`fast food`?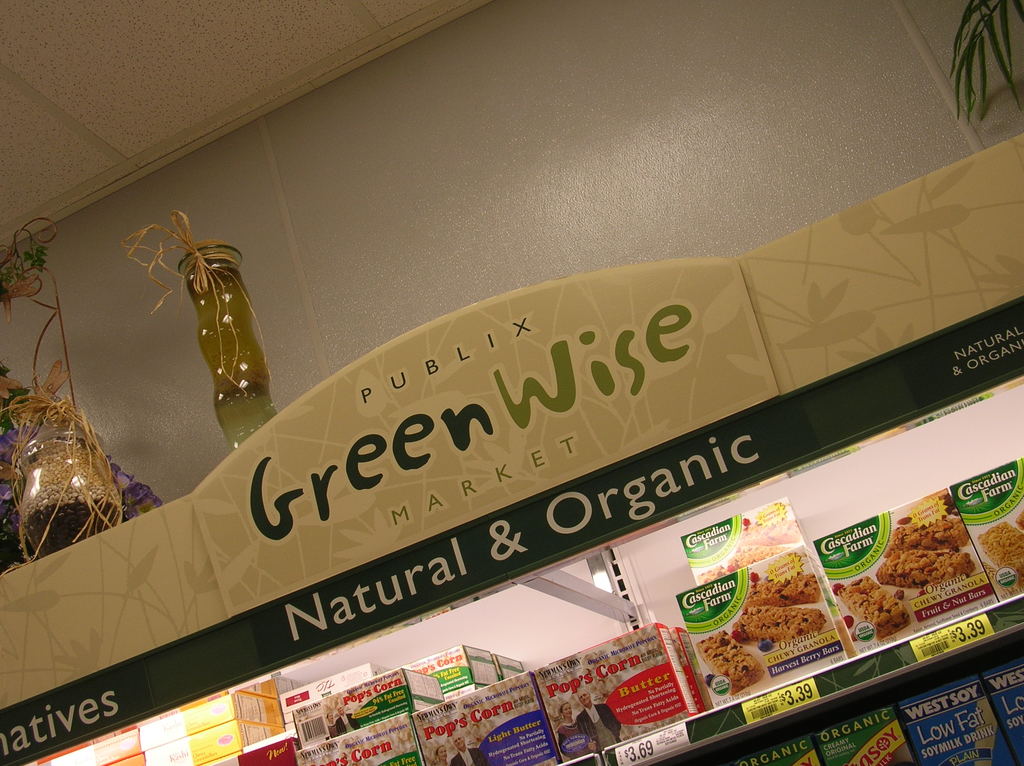
detection(876, 559, 976, 582)
